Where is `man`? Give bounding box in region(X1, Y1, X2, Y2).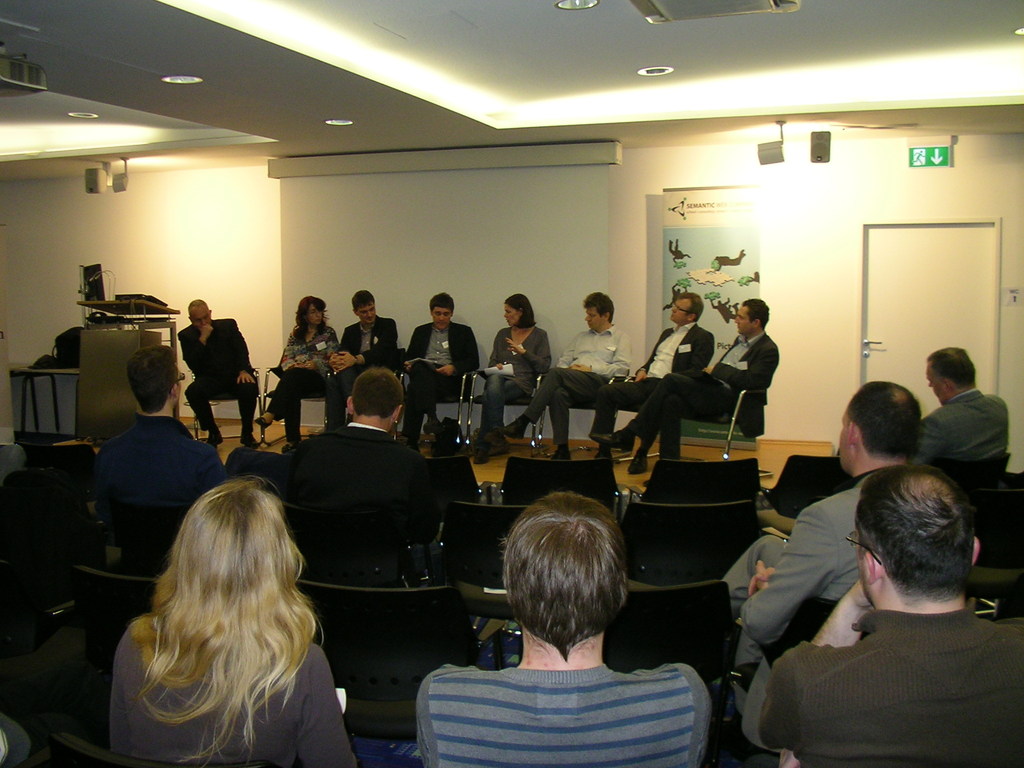
region(328, 287, 399, 433).
